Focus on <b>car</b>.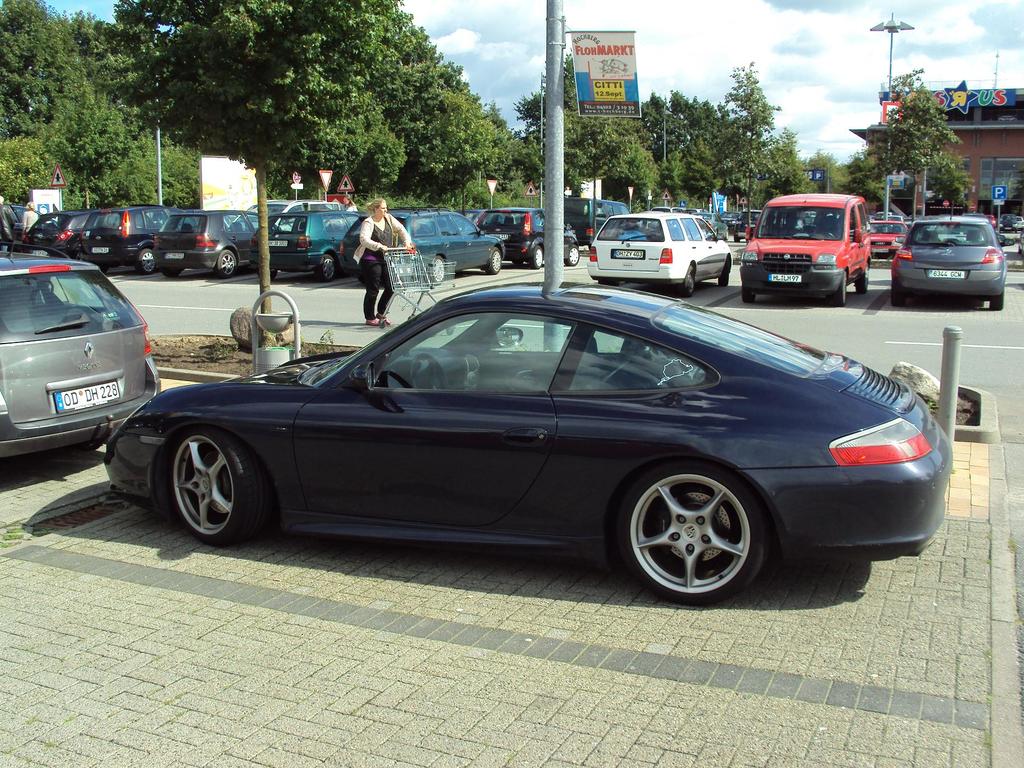
Focused at select_region(891, 209, 1011, 310).
